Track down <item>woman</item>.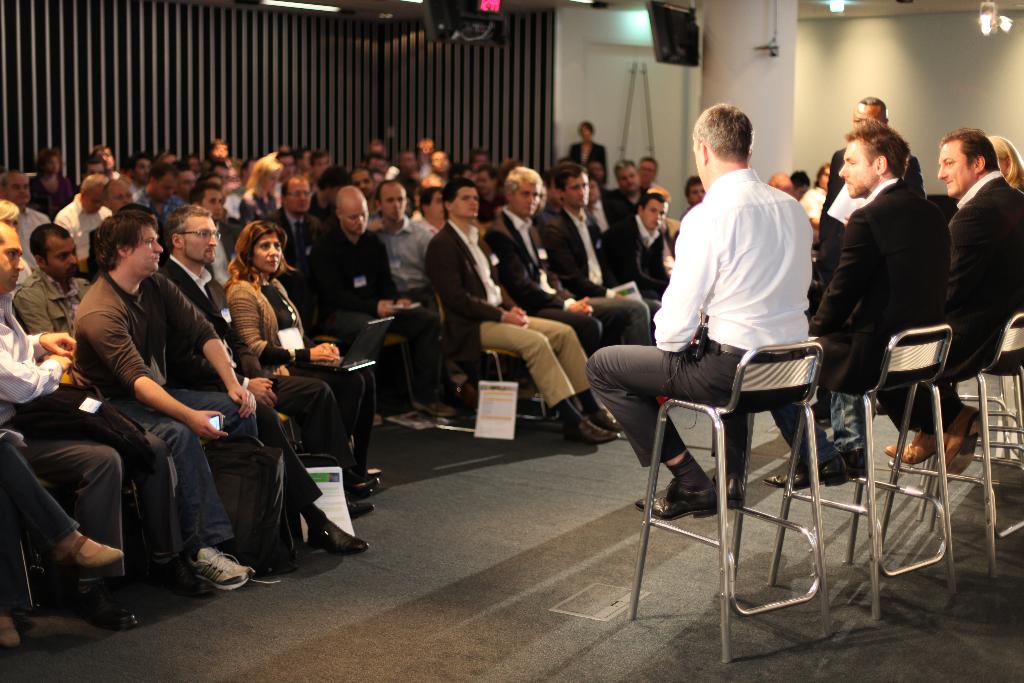
Tracked to 221:218:376:495.
